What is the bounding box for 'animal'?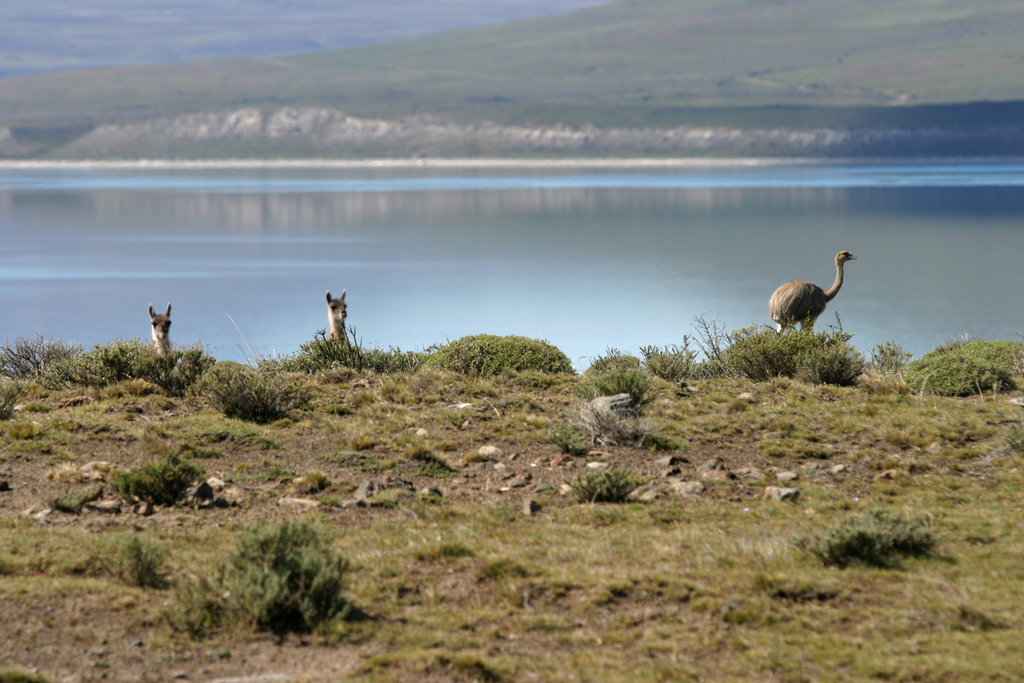
(767, 249, 854, 333).
